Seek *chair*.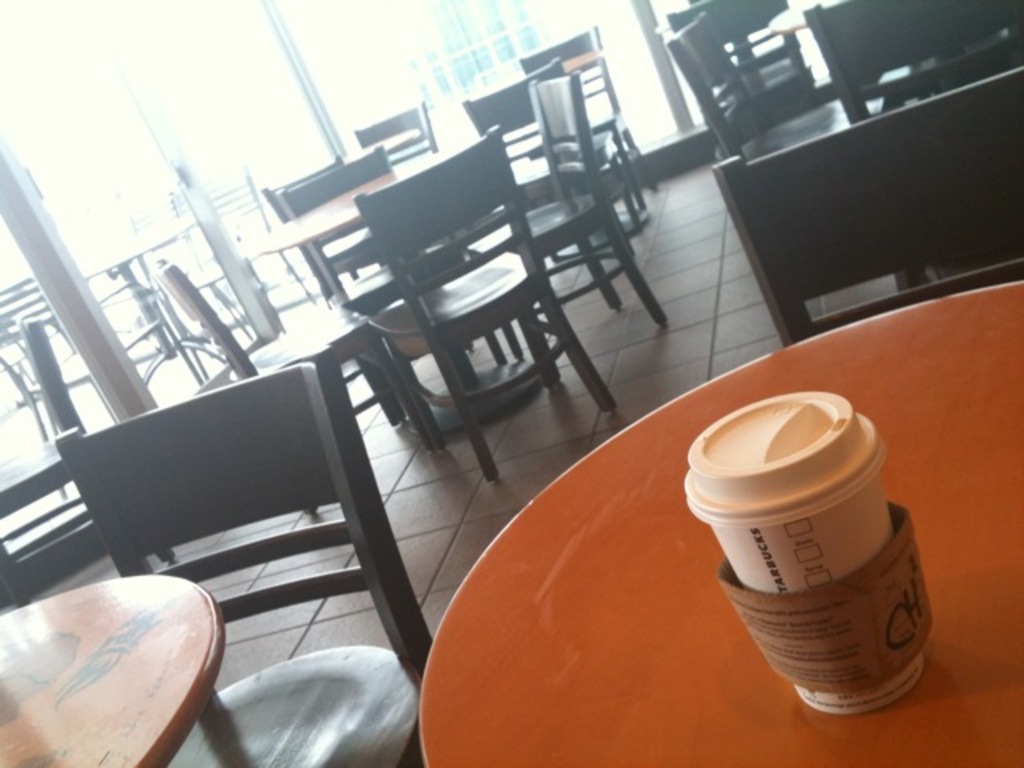
170:171:317:338.
